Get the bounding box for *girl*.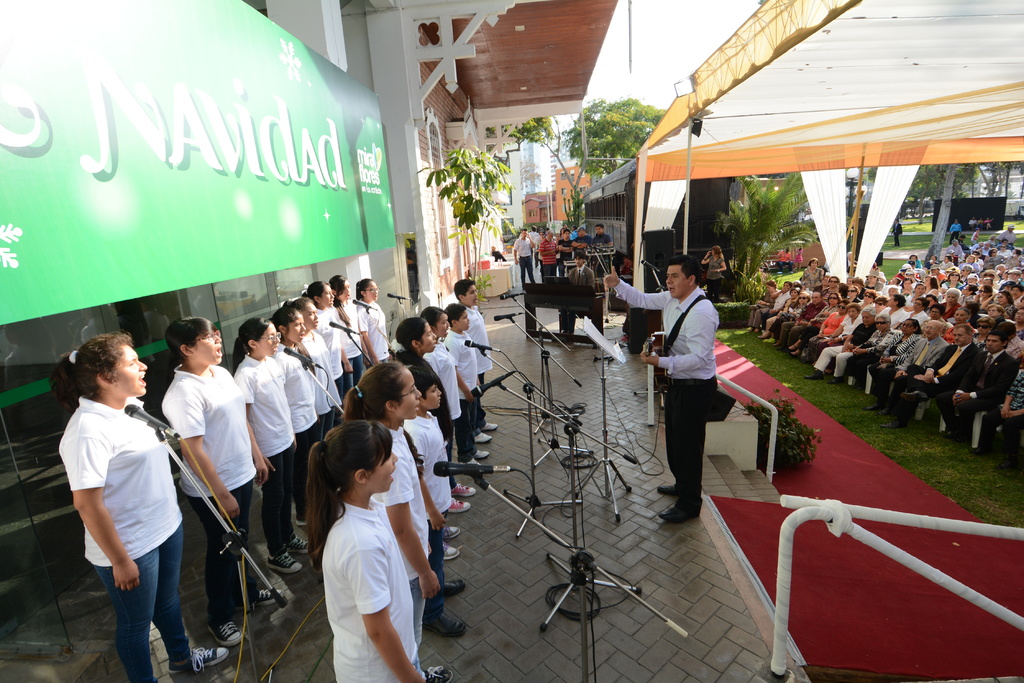
<box>50,332,235,682</box>.
